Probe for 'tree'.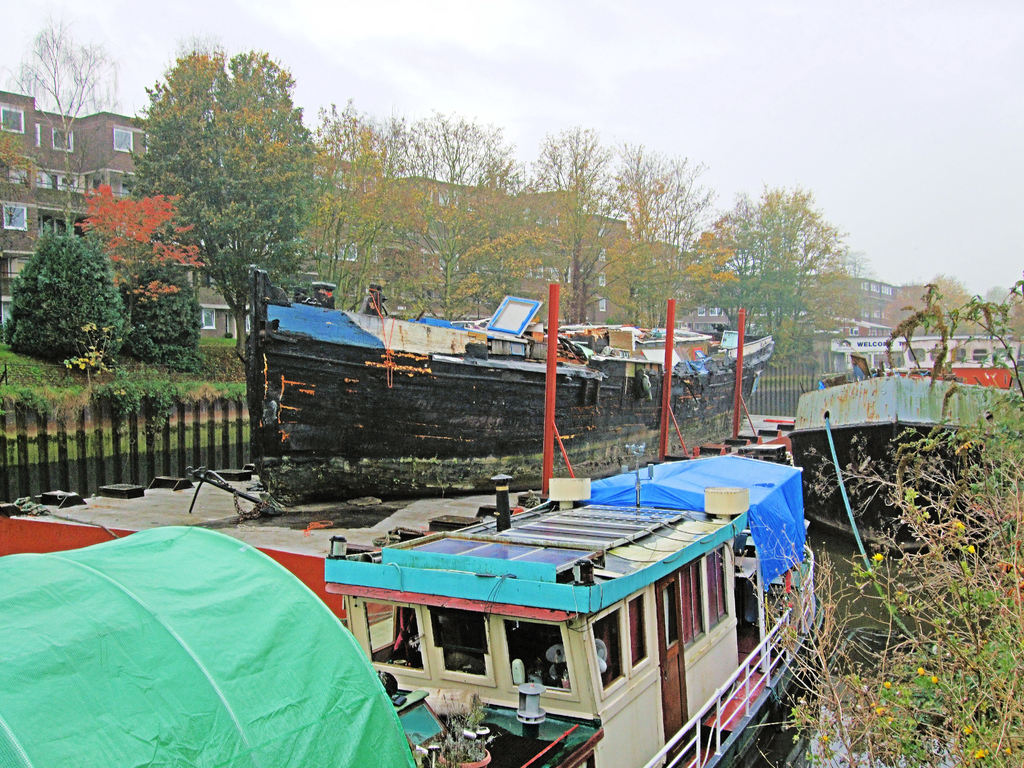
Probe result: bbox=[136, 42, 313, 352].
